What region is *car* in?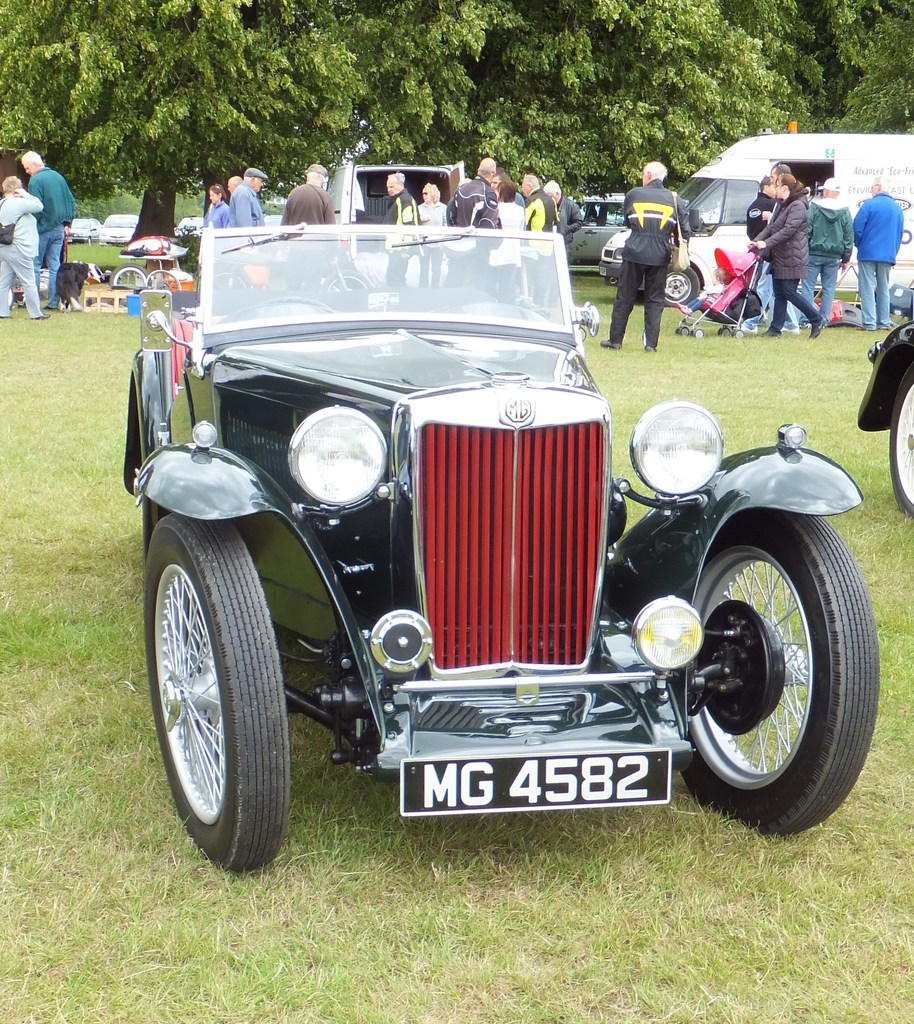
<box>99,215,140,248</box>.
